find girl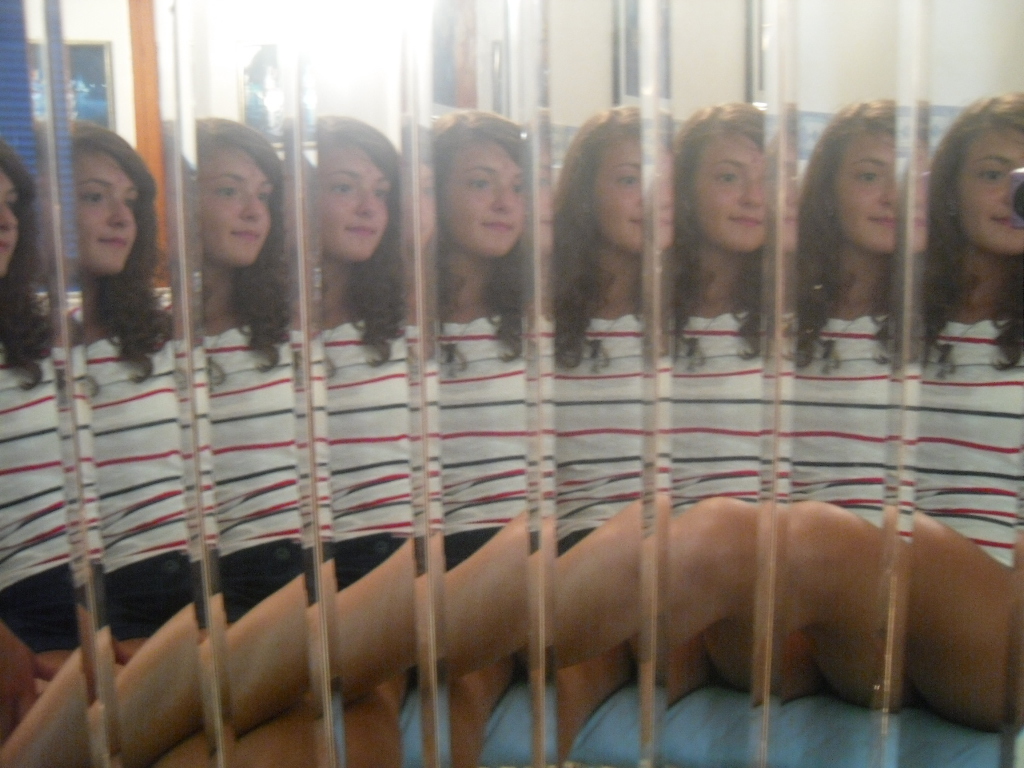
box=[0, 138, 95, 766]
